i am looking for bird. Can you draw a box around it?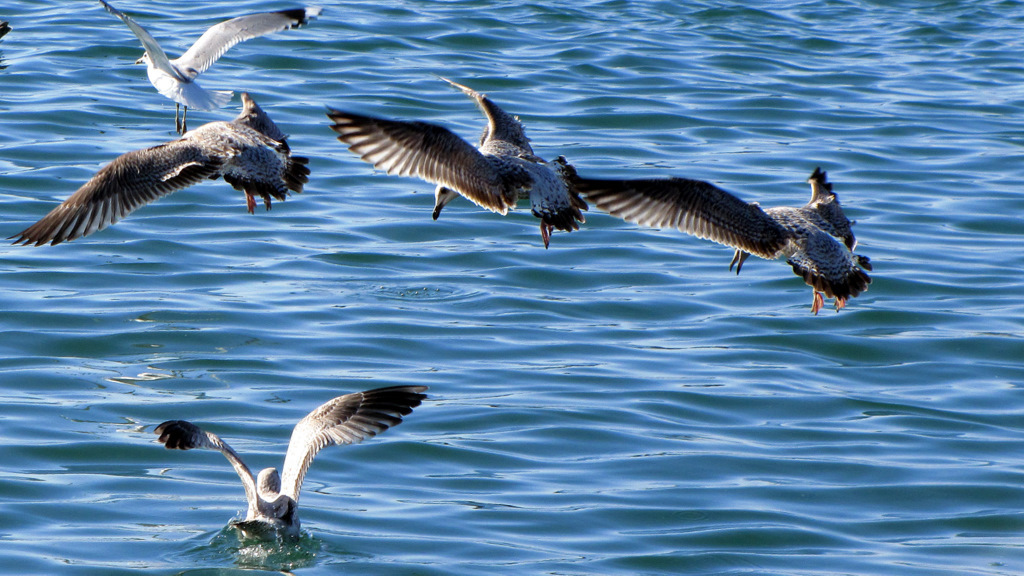
Sure, the bounding box is detection(324, 75, 592, 253).
